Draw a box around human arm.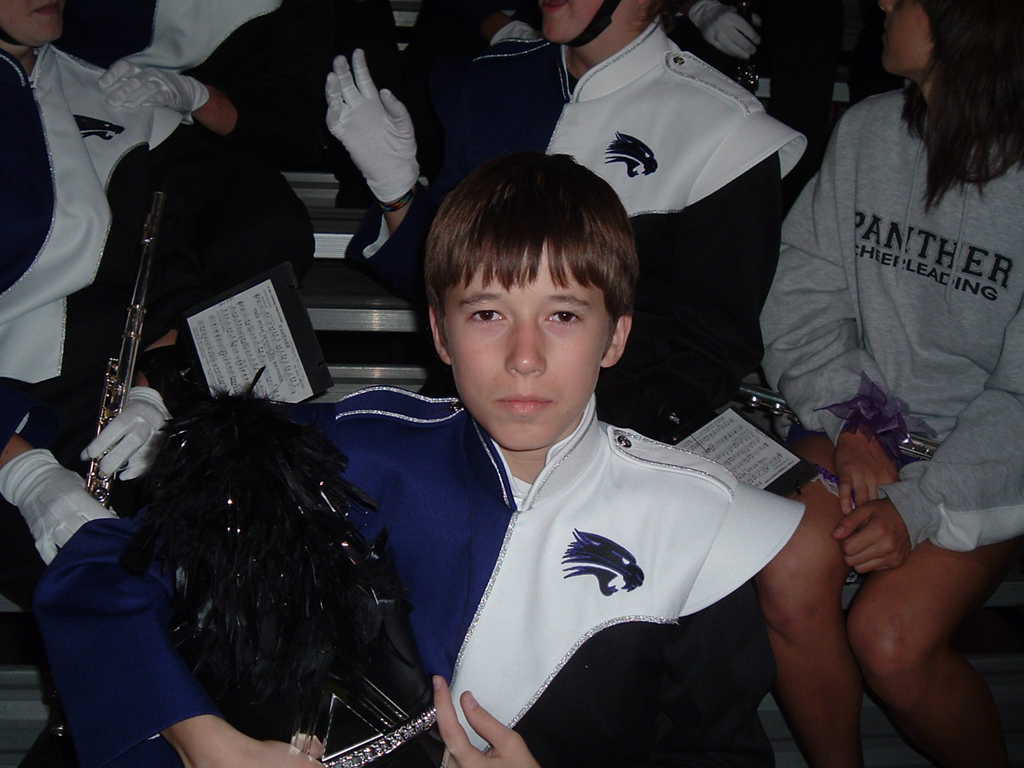
<box>0,428,120,565</box>.
